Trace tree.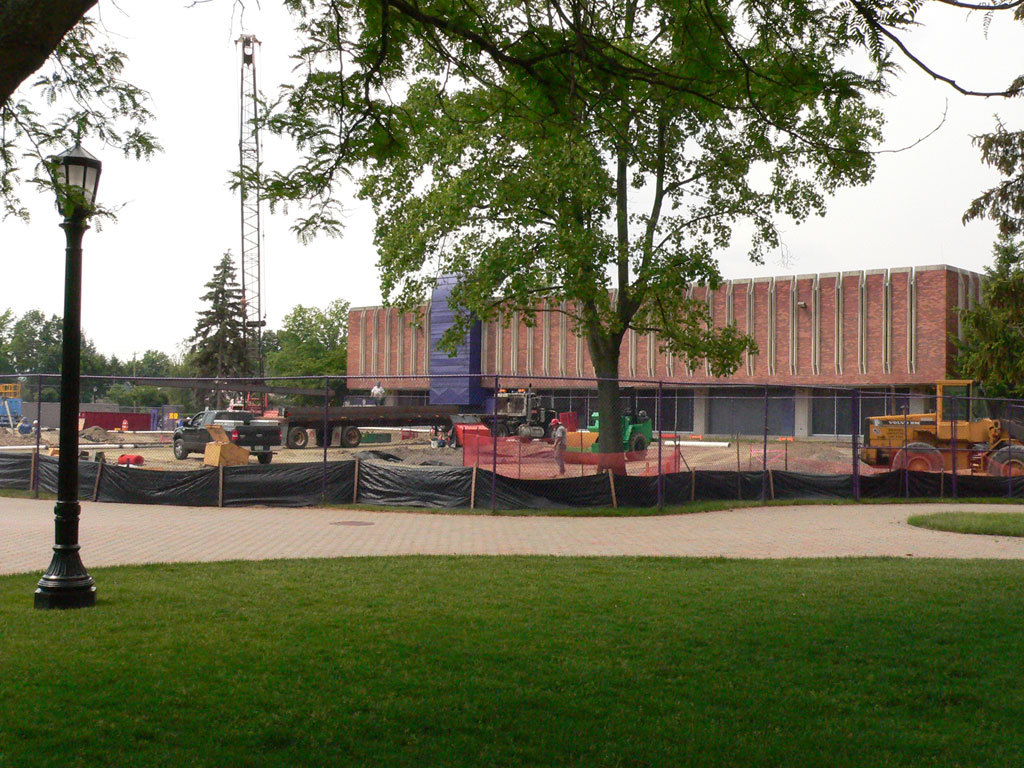
Traced to [162, 245, 266, 414].
